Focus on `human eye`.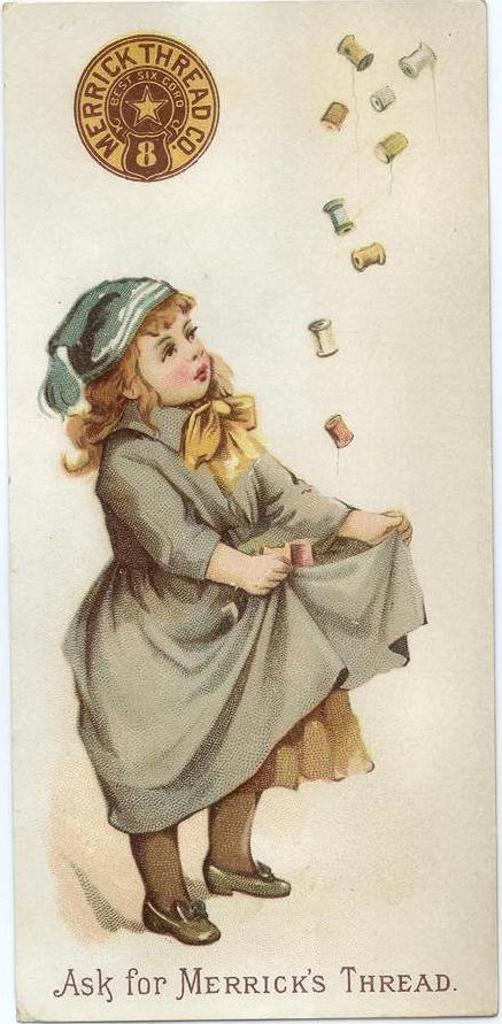
Focused at [160,341,177,363].
